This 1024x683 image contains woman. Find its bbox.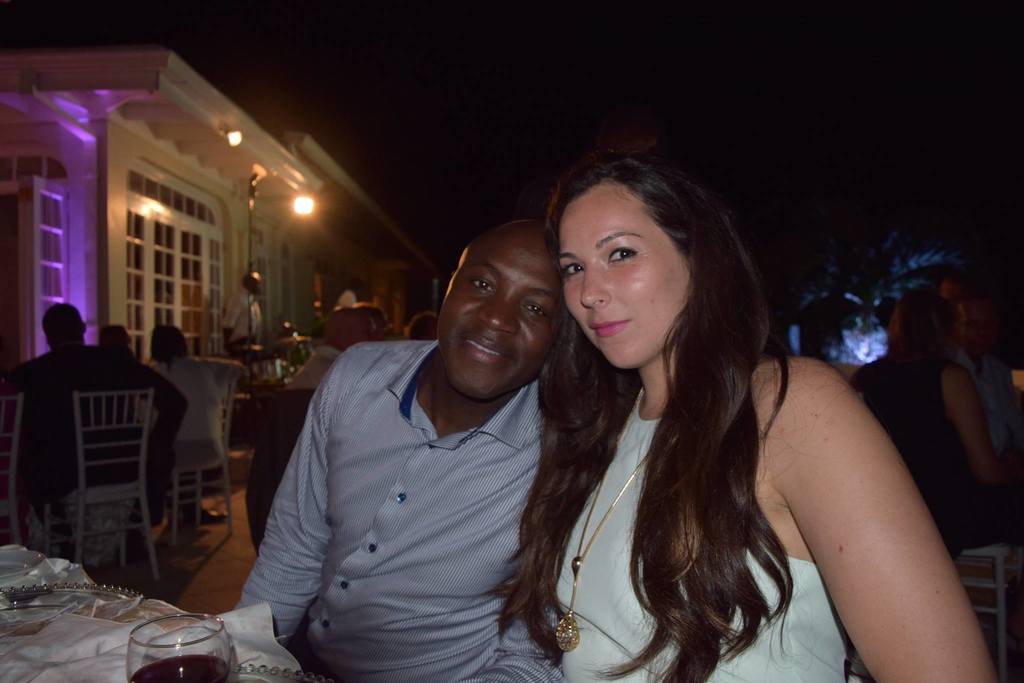
(848,292,1023,558).
